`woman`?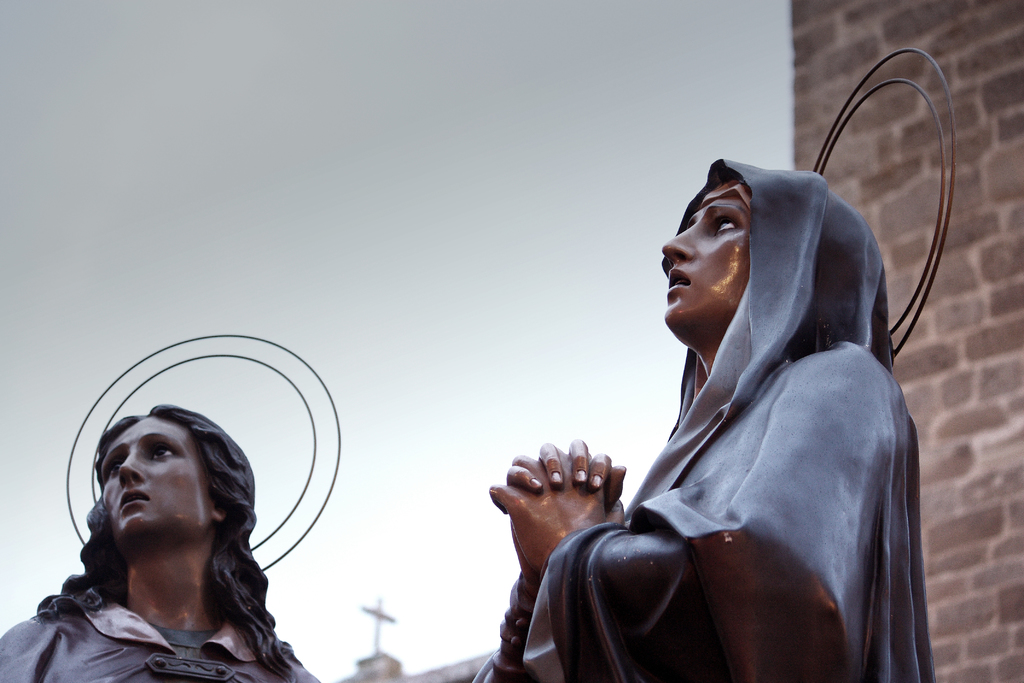
select_region(487, 113, 942, 682)
